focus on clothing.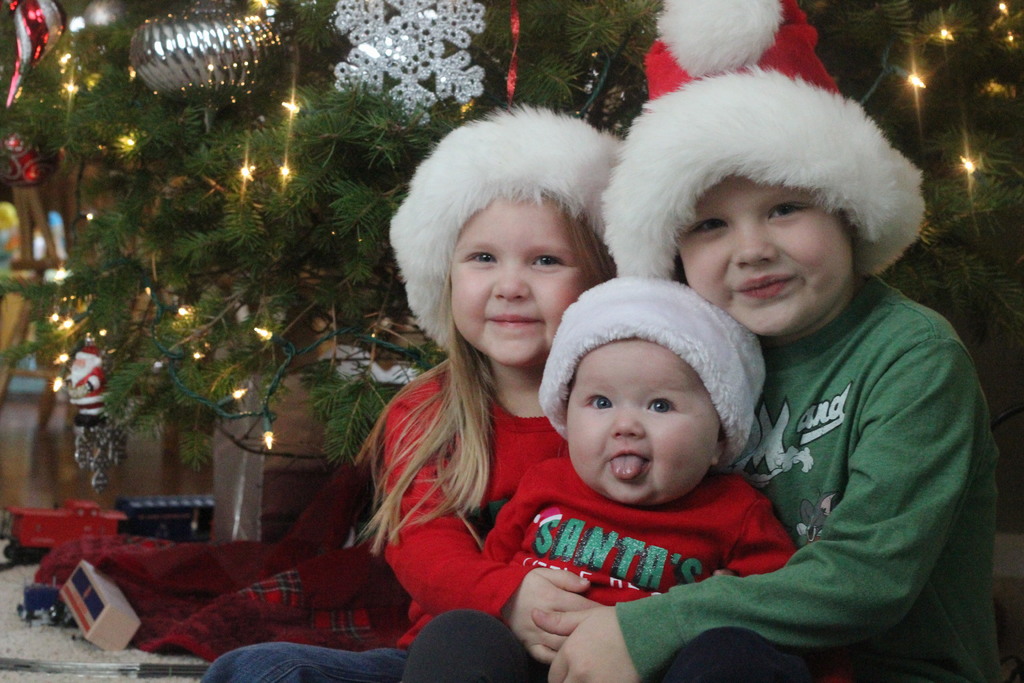
Focused at Rect(195, 356, 595, 682).
